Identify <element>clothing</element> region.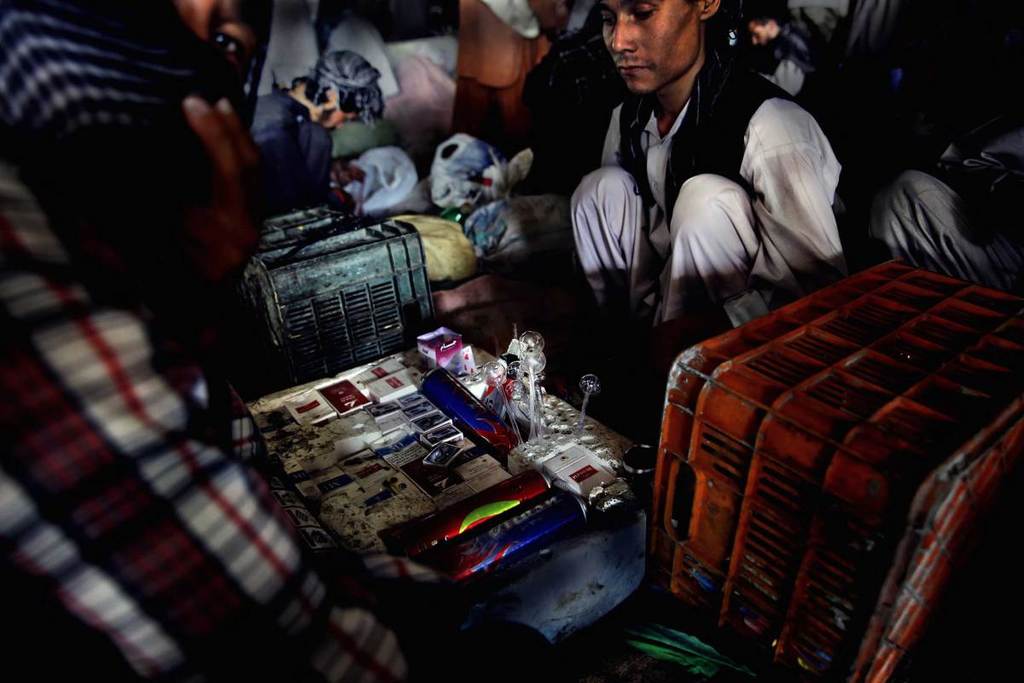
Region: (left=554, top=60, right=858, bottom=335).
